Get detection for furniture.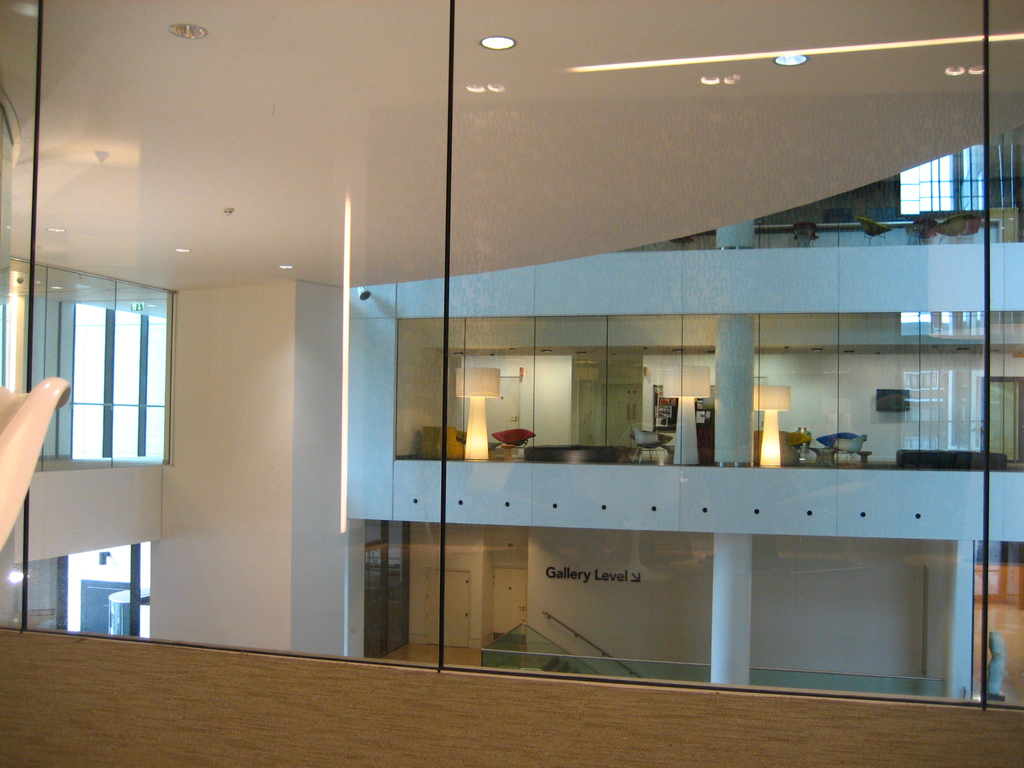
Detection: 0:376:76:559.
